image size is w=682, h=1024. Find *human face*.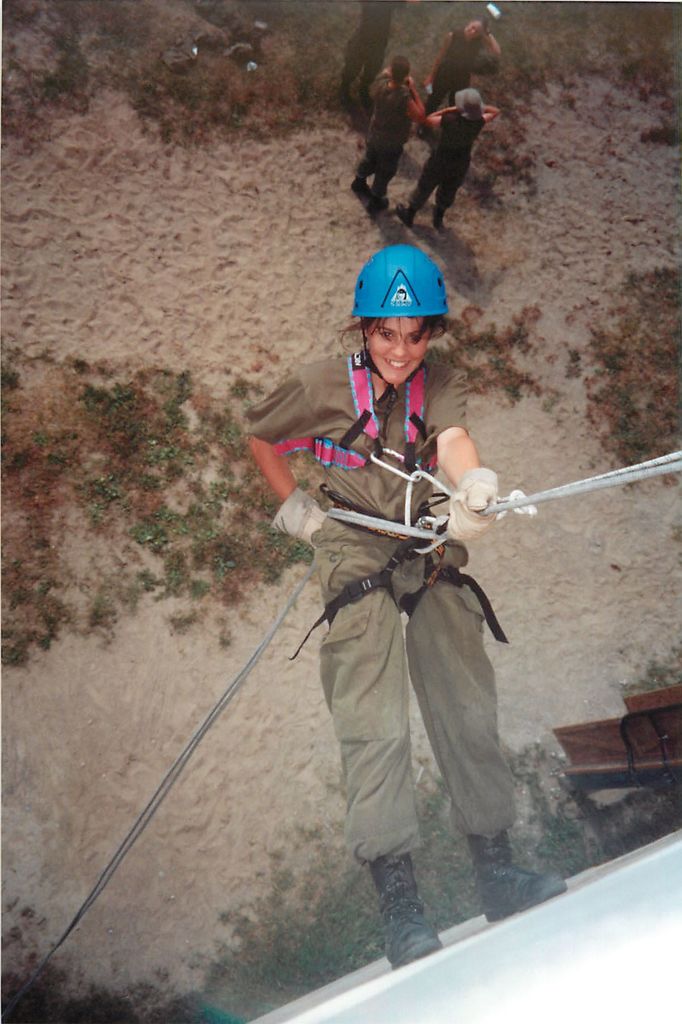
x1=368 y1=314 x2=430 y2=383.
